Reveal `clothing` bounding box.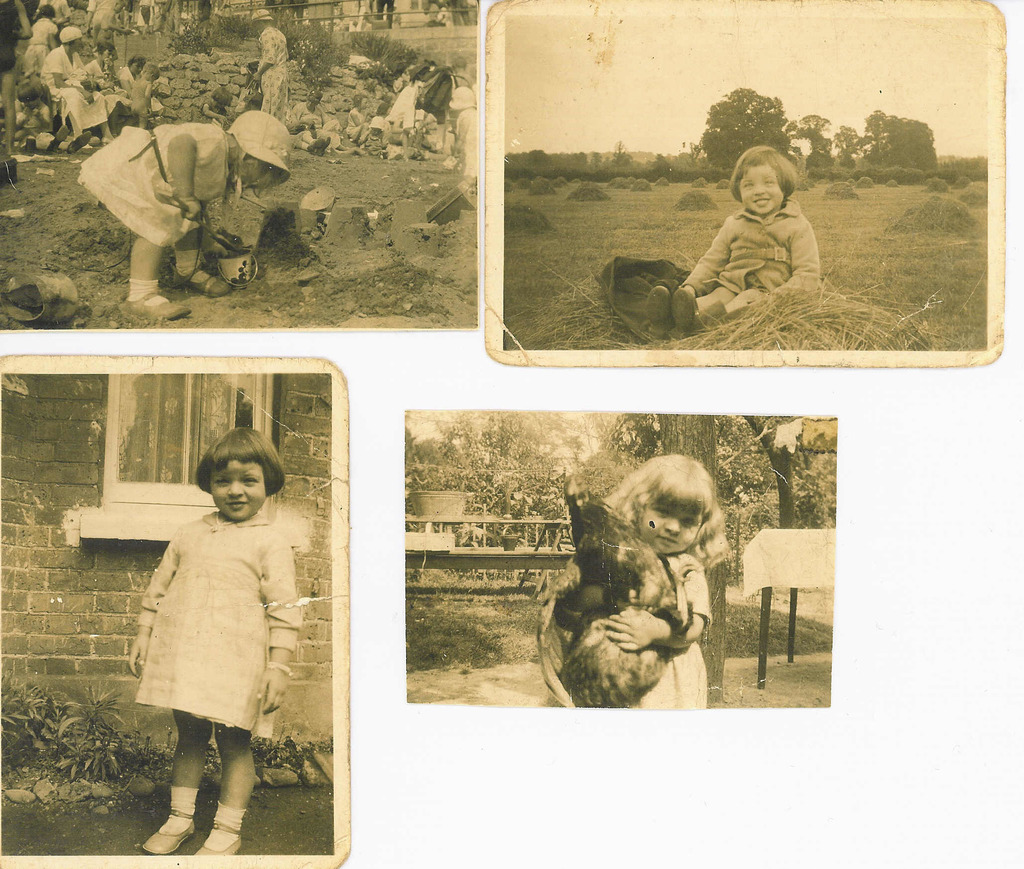
Revealed: 682, 196, 819, 297.
